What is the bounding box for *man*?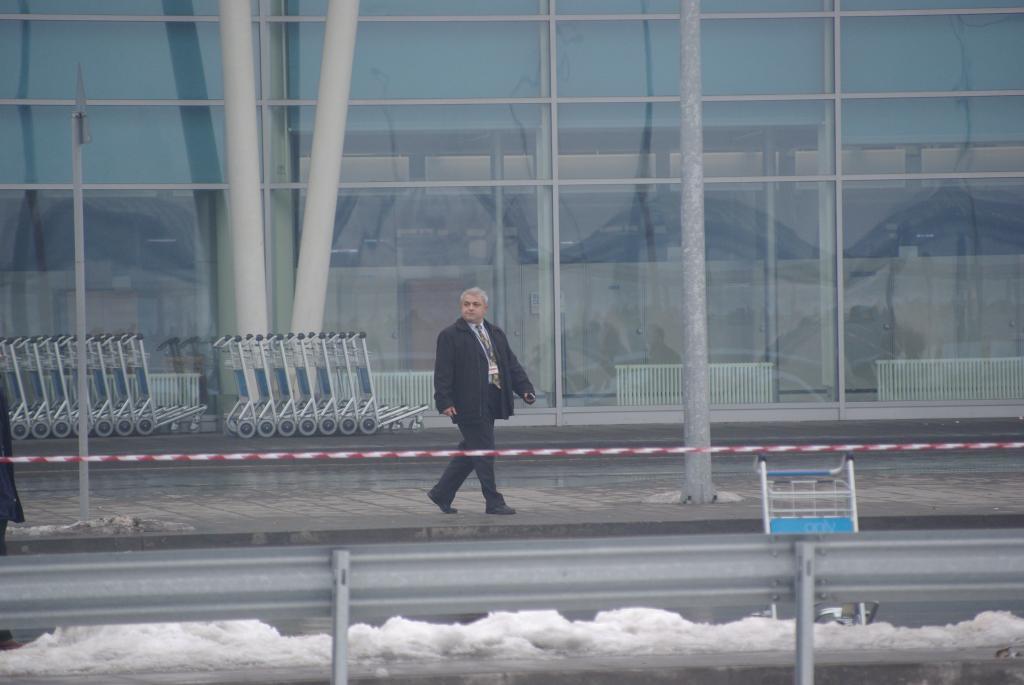
423/281/529/529.
